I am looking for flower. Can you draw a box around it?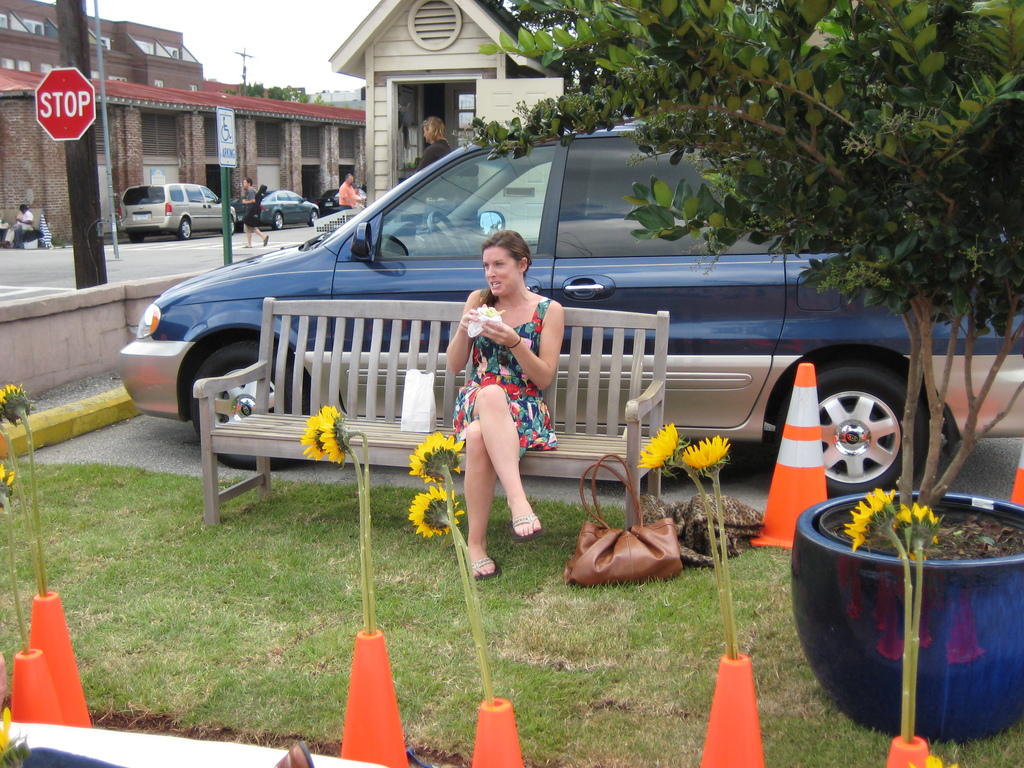
Sure, the bounding box is 410,429,470,487.
